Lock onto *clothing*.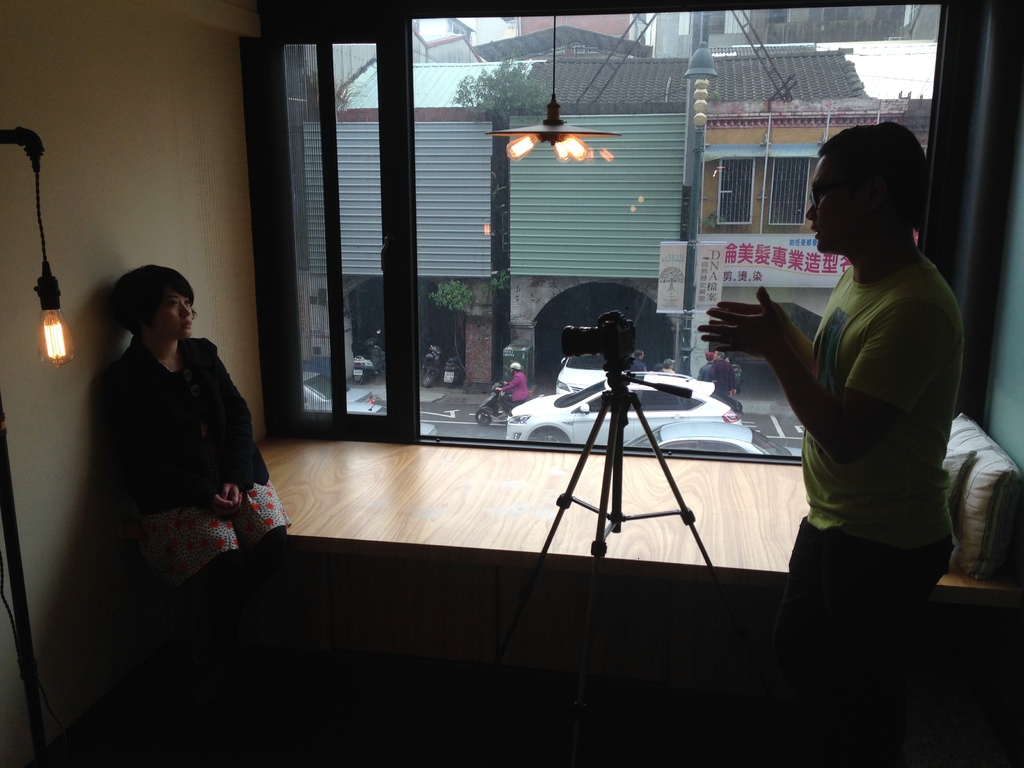
Locked: [left=106, top=334, right=261, bottom=504].
